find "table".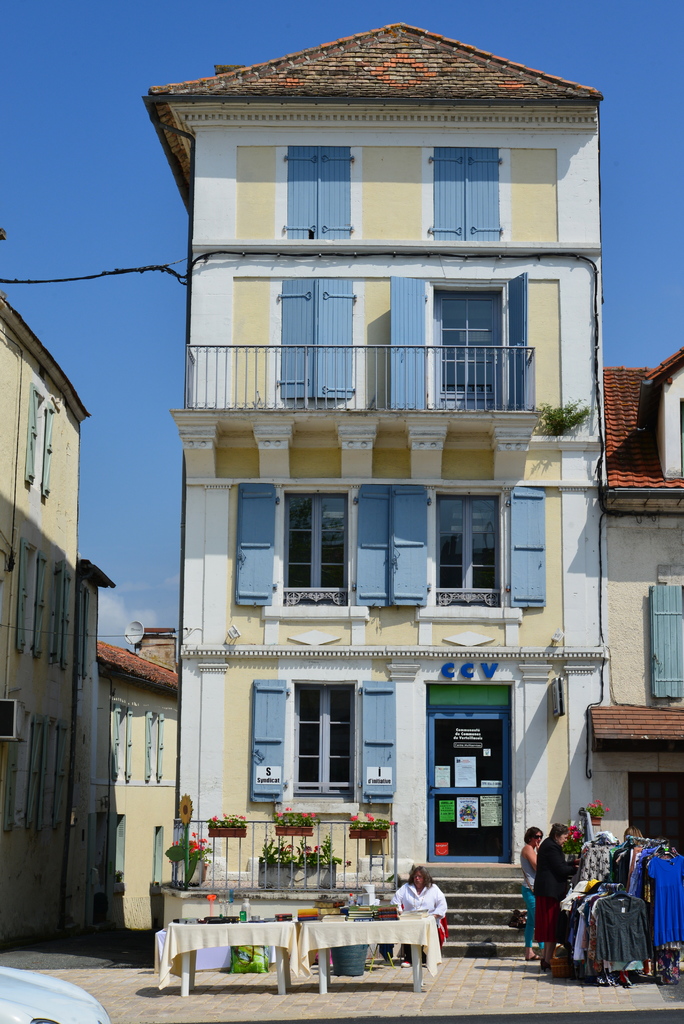
l=168, t=916, r=295, b=995.
